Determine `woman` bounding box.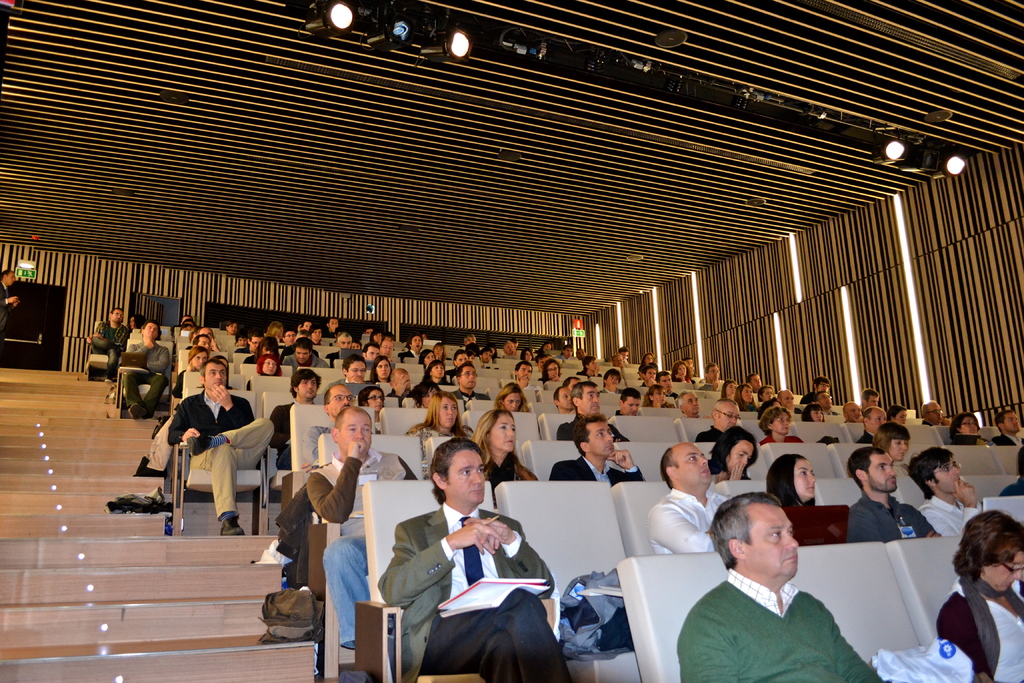
Determined: [x1=372, y1=356, x2=392, y2=384].
